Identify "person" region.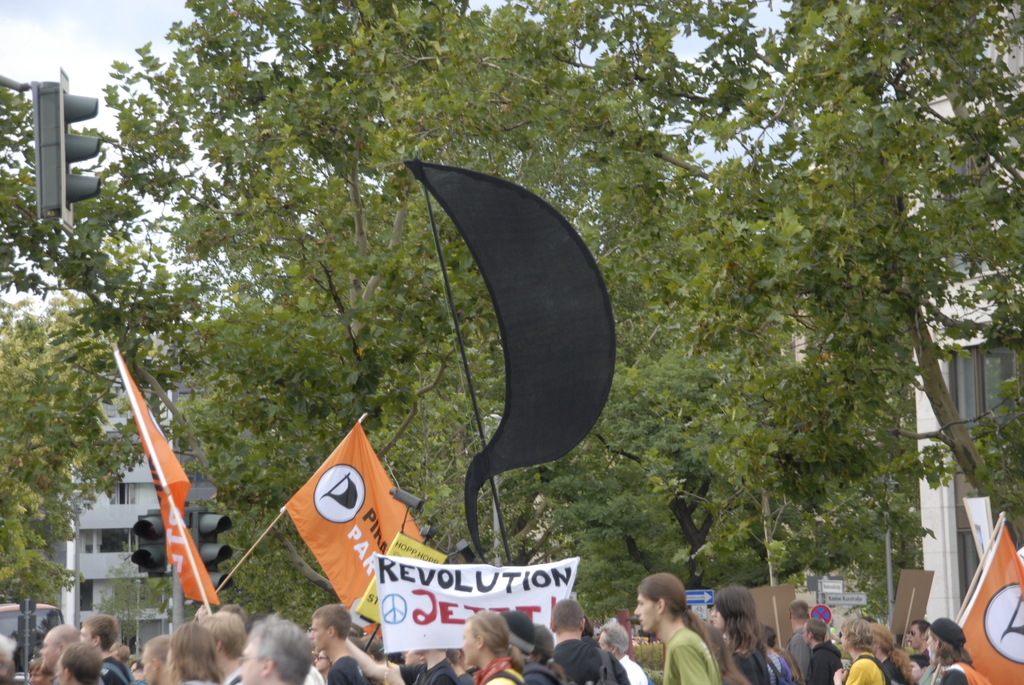
Region: x1=631, y1=572, x2=723, y2=684.
